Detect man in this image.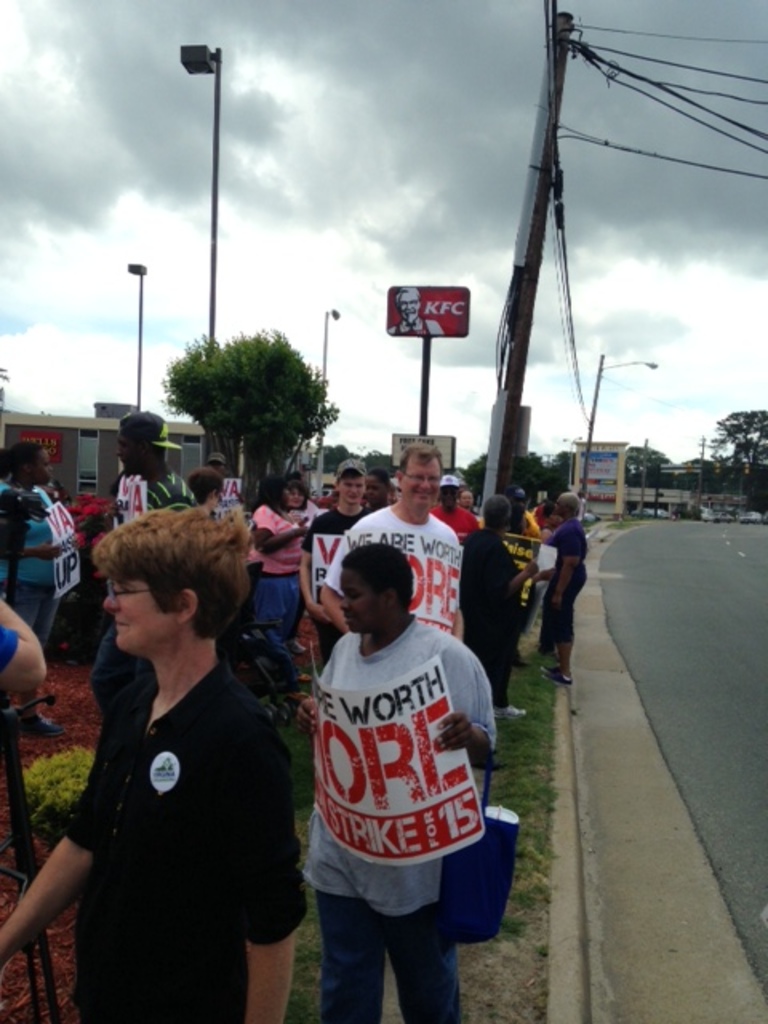
Detection: rect(453, 480, 536, 718).
